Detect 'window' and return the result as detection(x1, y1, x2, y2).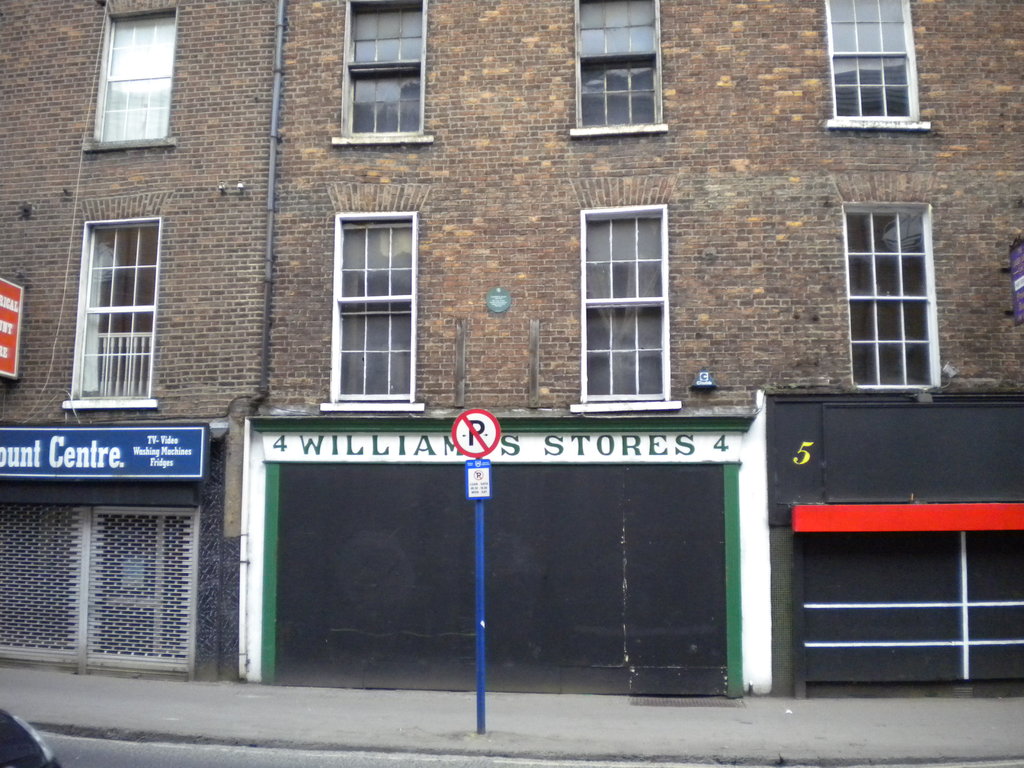
detection(332, 0, 436, 146).
